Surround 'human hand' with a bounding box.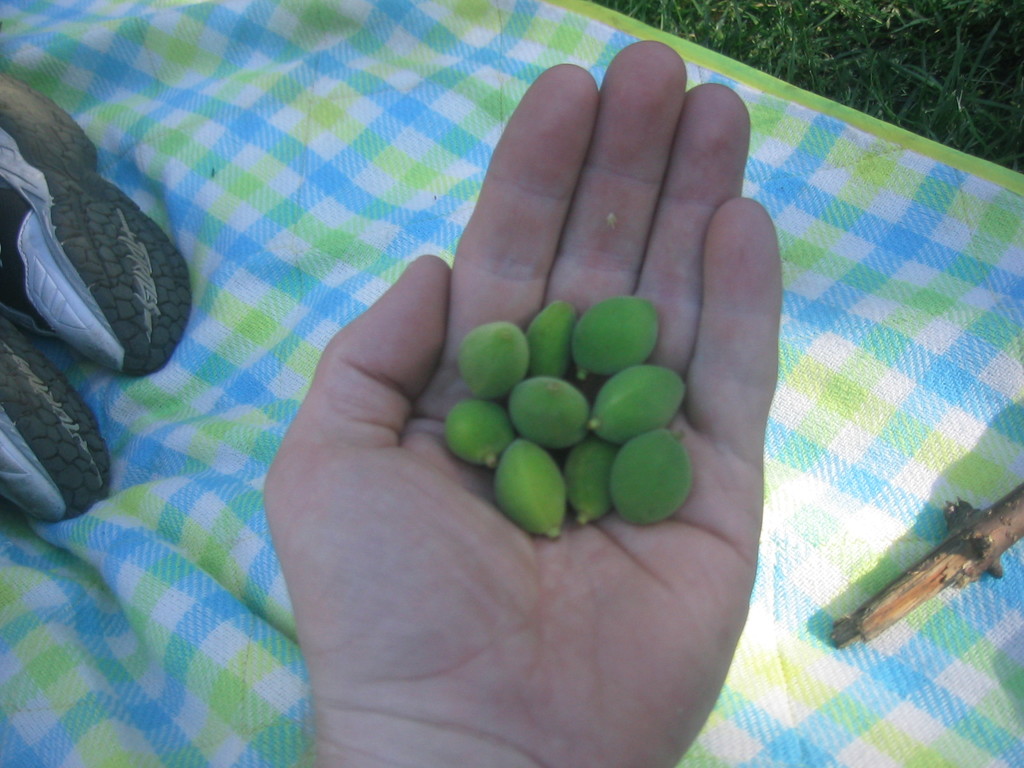
(left=258, top=41, right=782, bottom=767).
